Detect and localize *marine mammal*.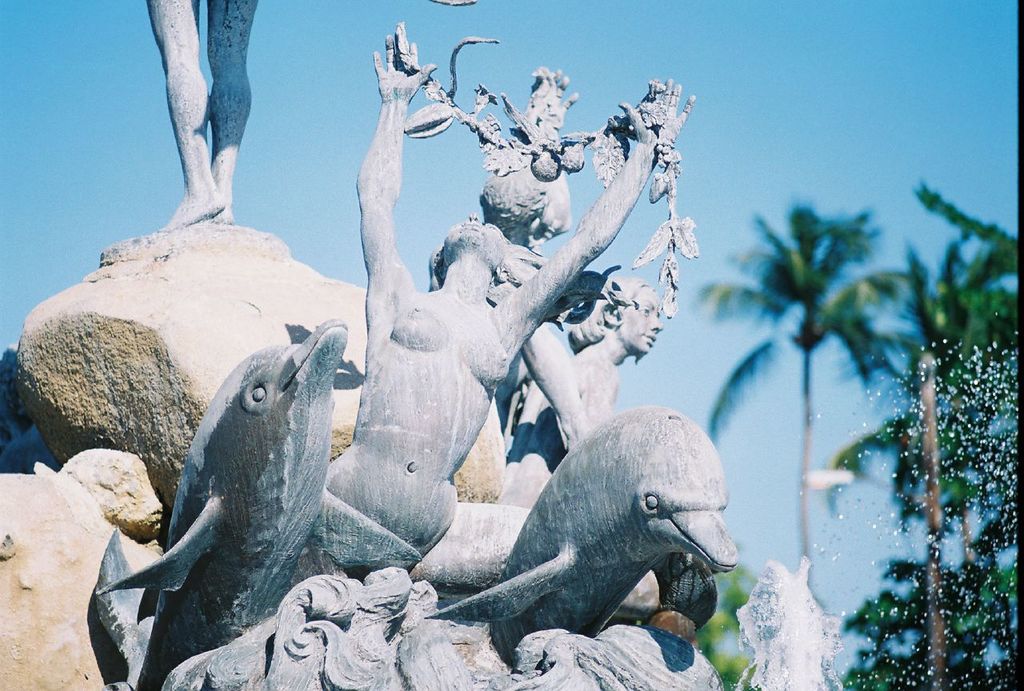
Localized at pyautogui.locateOnScreen(90, 313, 432, 690).
